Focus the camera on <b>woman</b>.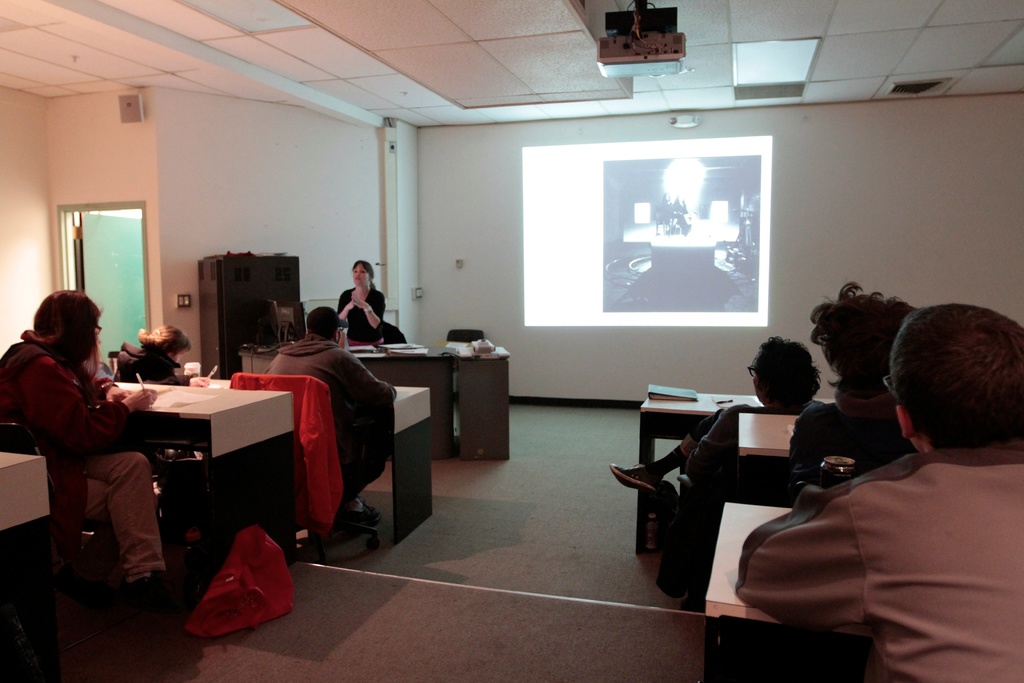
Focus region: 117:323:198:382.
